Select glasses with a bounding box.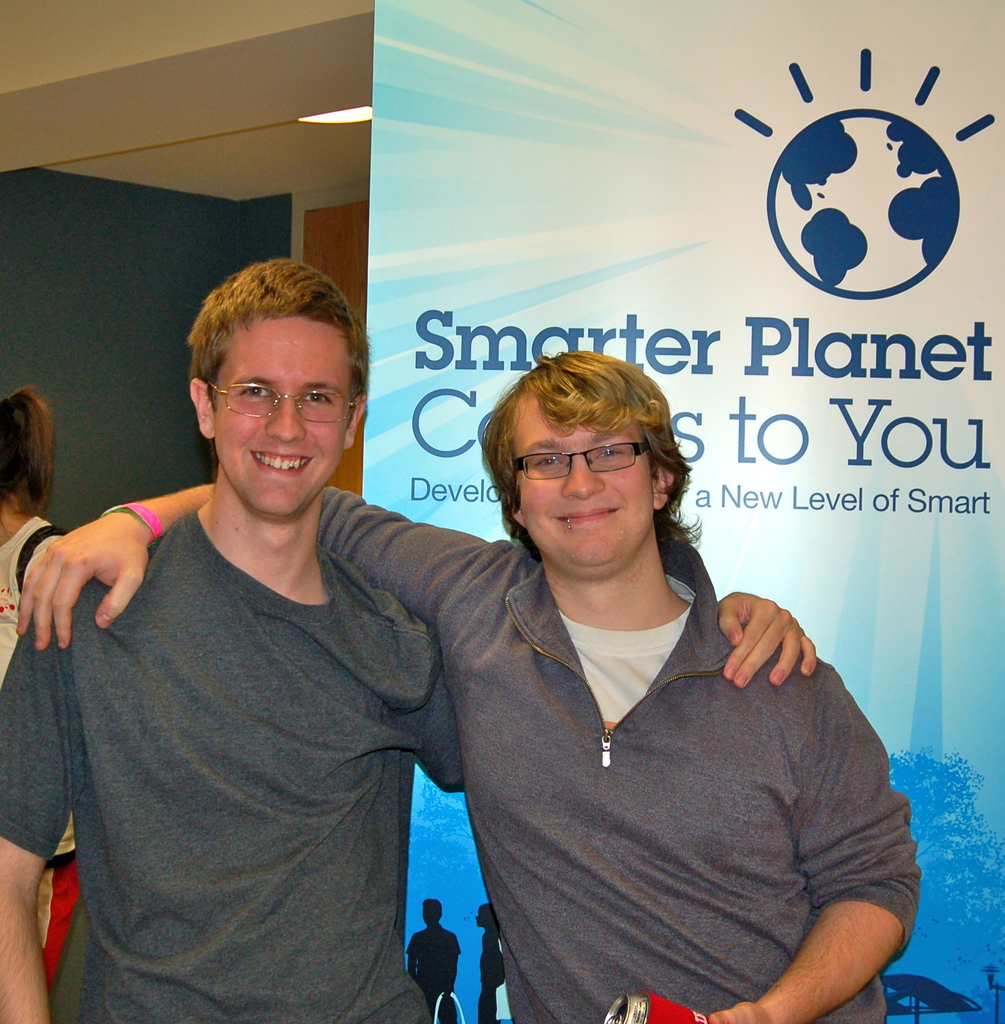
<box>509,438,649,481</box>.
